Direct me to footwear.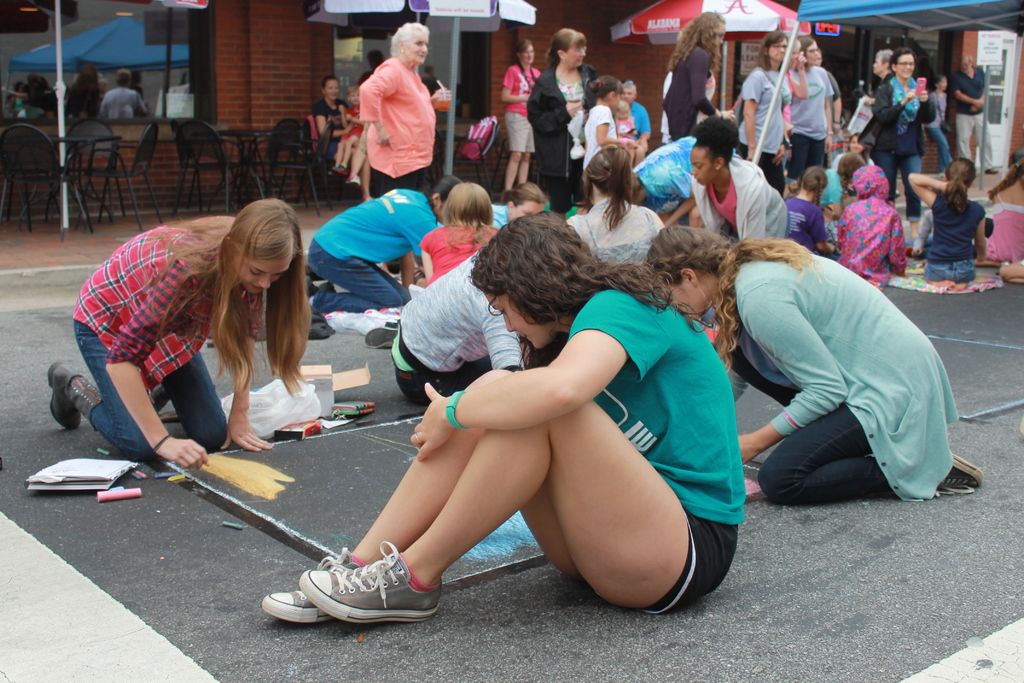
Direction: (935,448,996,497).
